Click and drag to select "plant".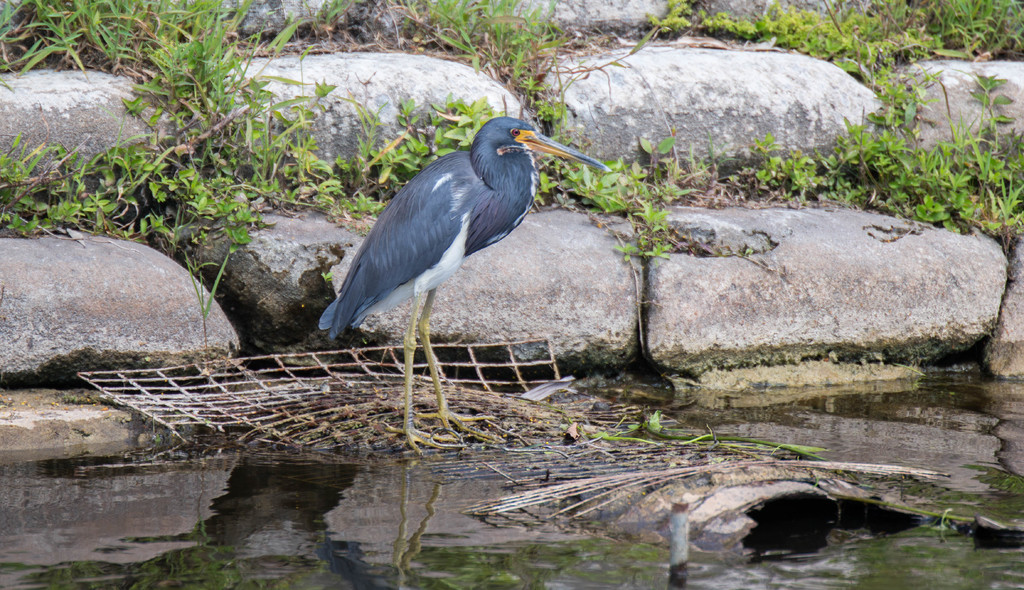
Selection: {"x1": 392, "y1": 0, "x2": 577, "y2": 132}.
